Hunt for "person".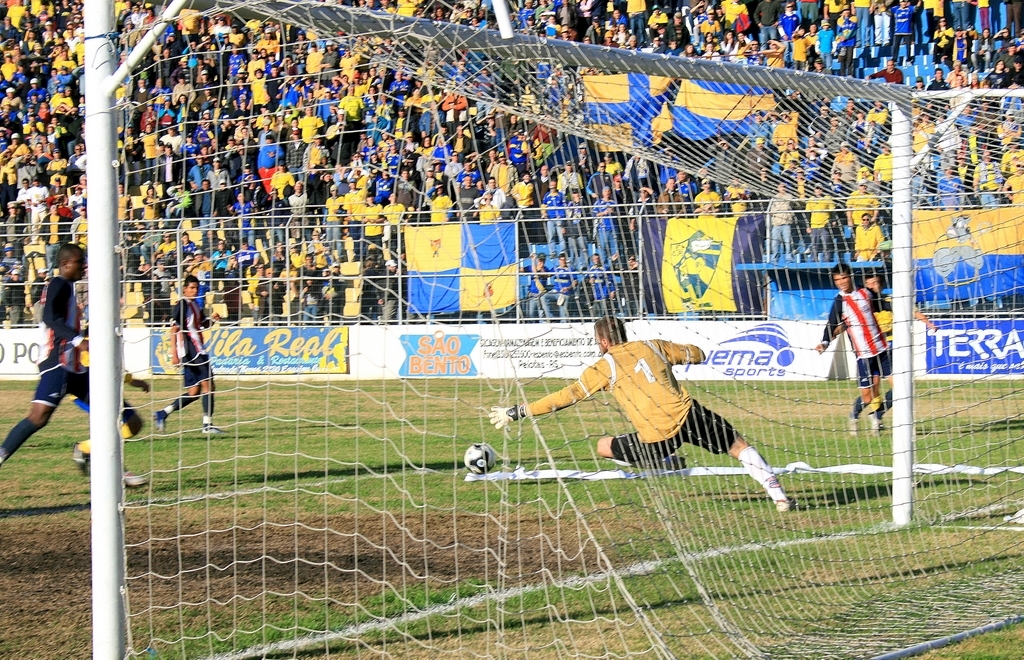
Hunted down at <bbox>152, 274, 227, 434</bbox>.
